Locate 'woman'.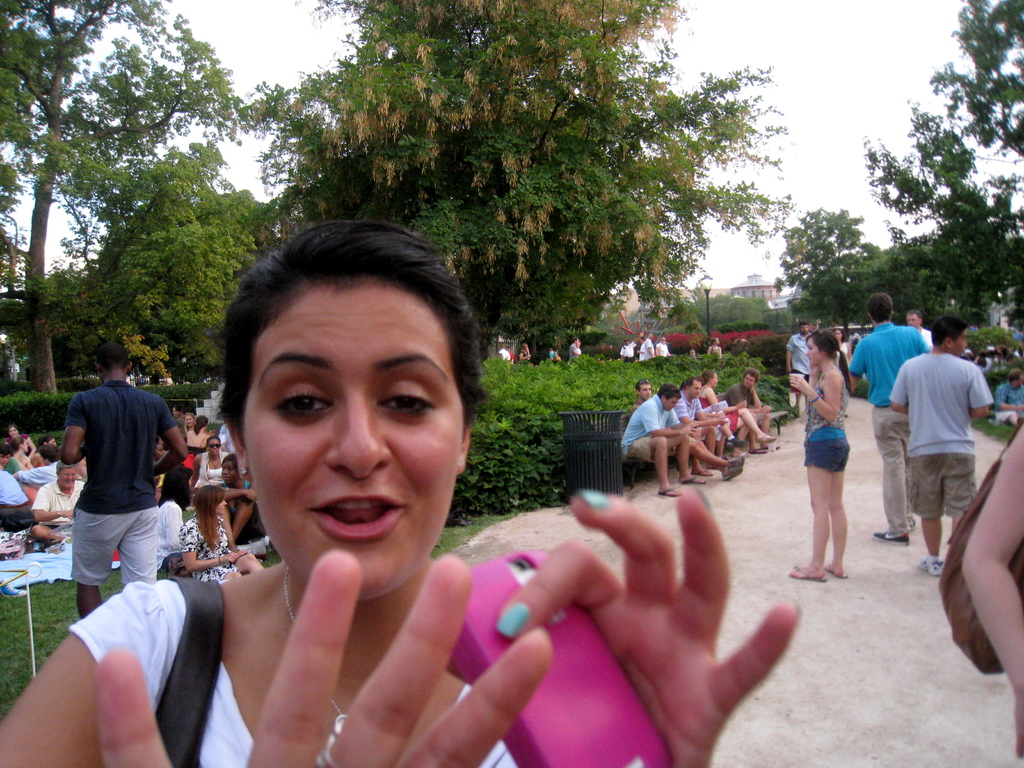
Bounding box: Rect(189, 436, 227, 484).
